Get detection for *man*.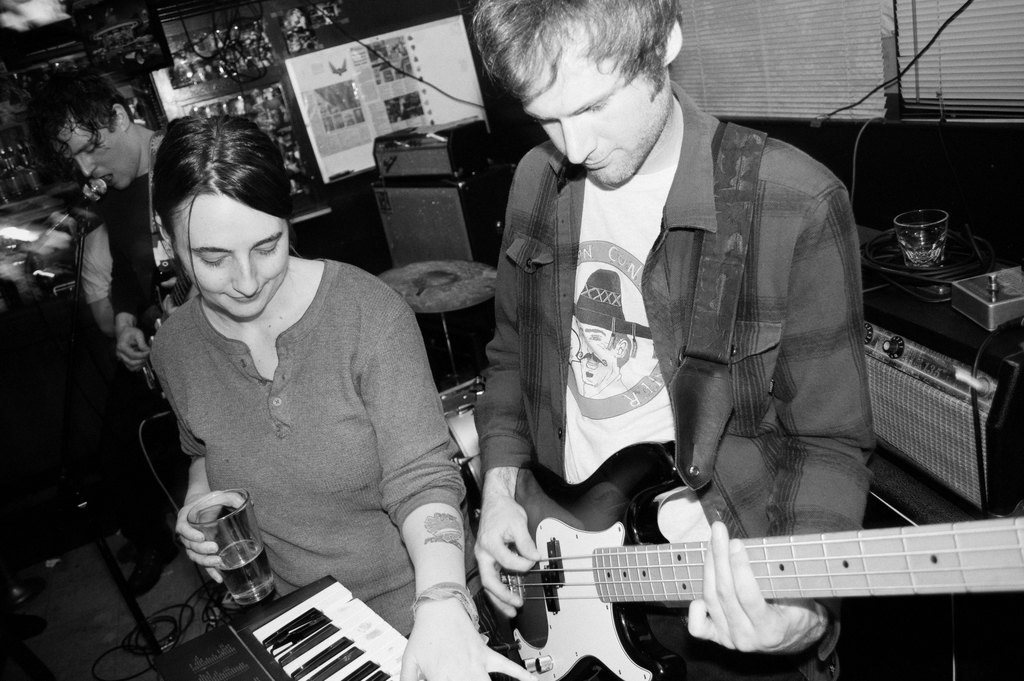
Detection: x1=400, y1=53, x2=926, y2=648.
